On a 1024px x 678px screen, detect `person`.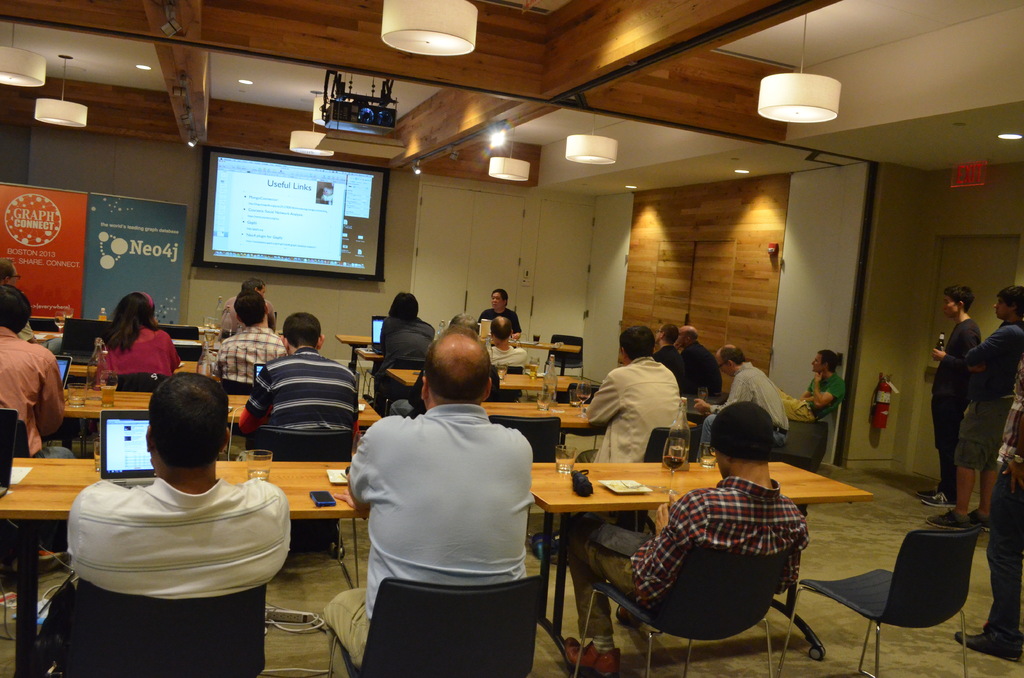
205, 285, 282, 391.
